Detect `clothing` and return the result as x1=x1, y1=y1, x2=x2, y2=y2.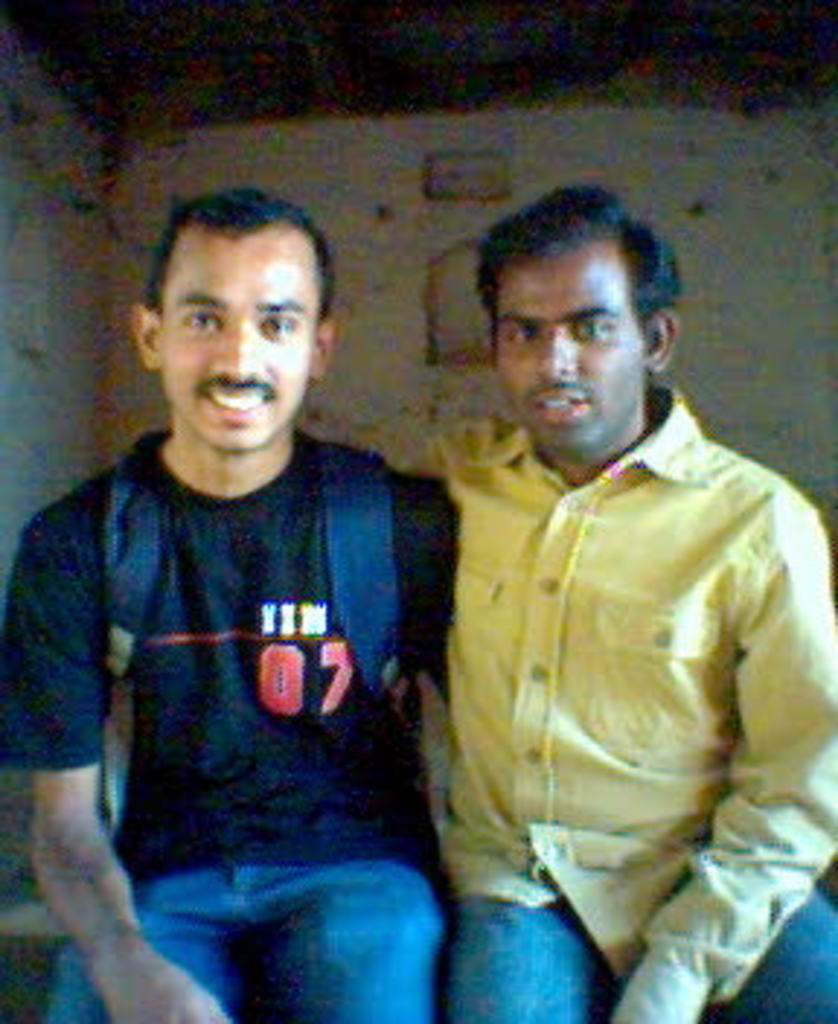
x1=402, y1=355, x2=826, y2=937.
